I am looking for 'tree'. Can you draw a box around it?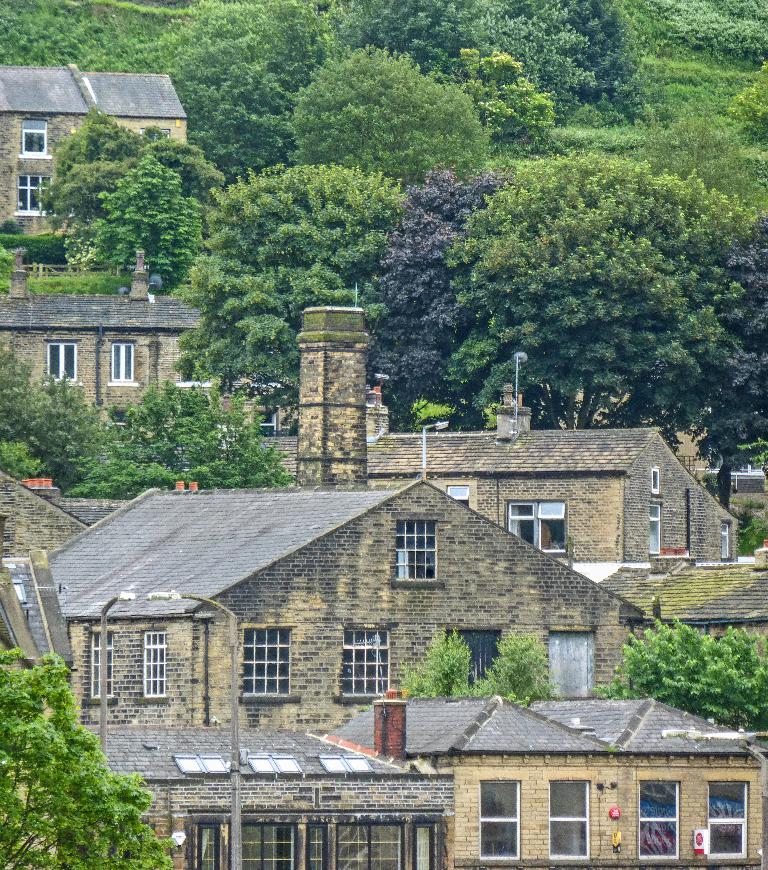
Sure, the bounding box is 593:603:767:722.
